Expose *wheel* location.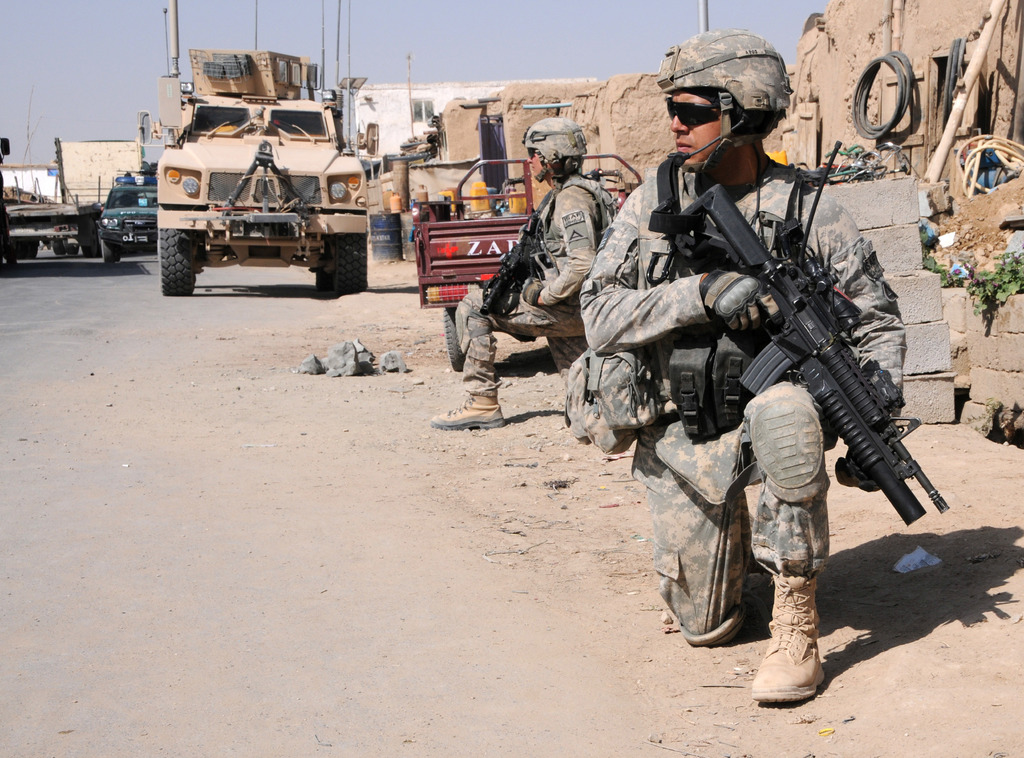
Exposed at BBox(444, 310, 467, 373).
